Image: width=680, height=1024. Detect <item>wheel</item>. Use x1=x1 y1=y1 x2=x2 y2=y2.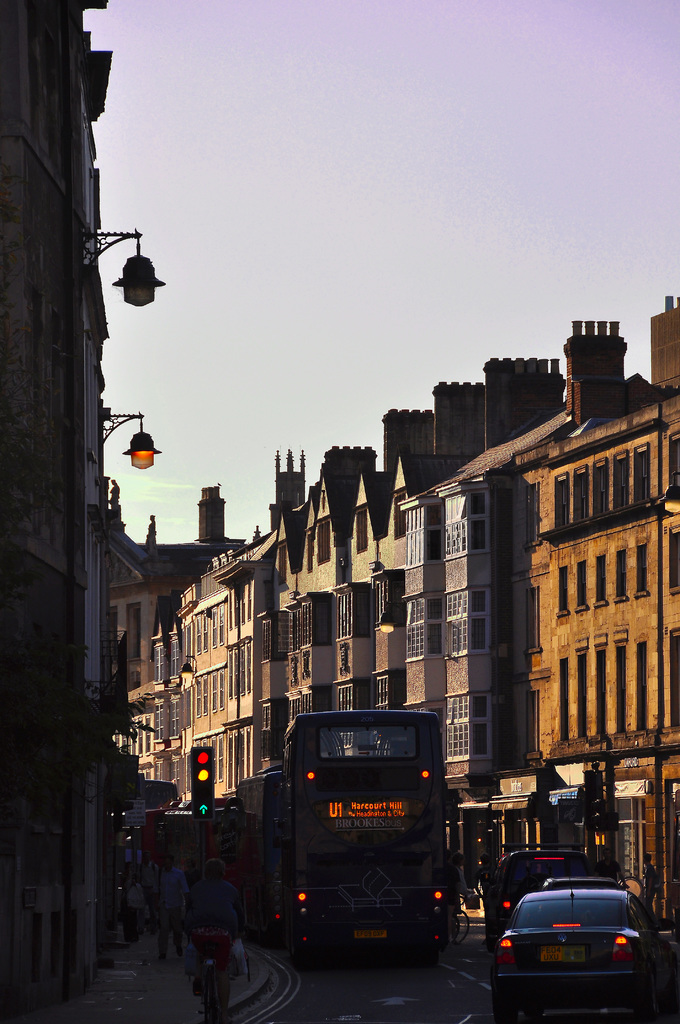
x1=453 y1=913 x2=474 y2=939.
